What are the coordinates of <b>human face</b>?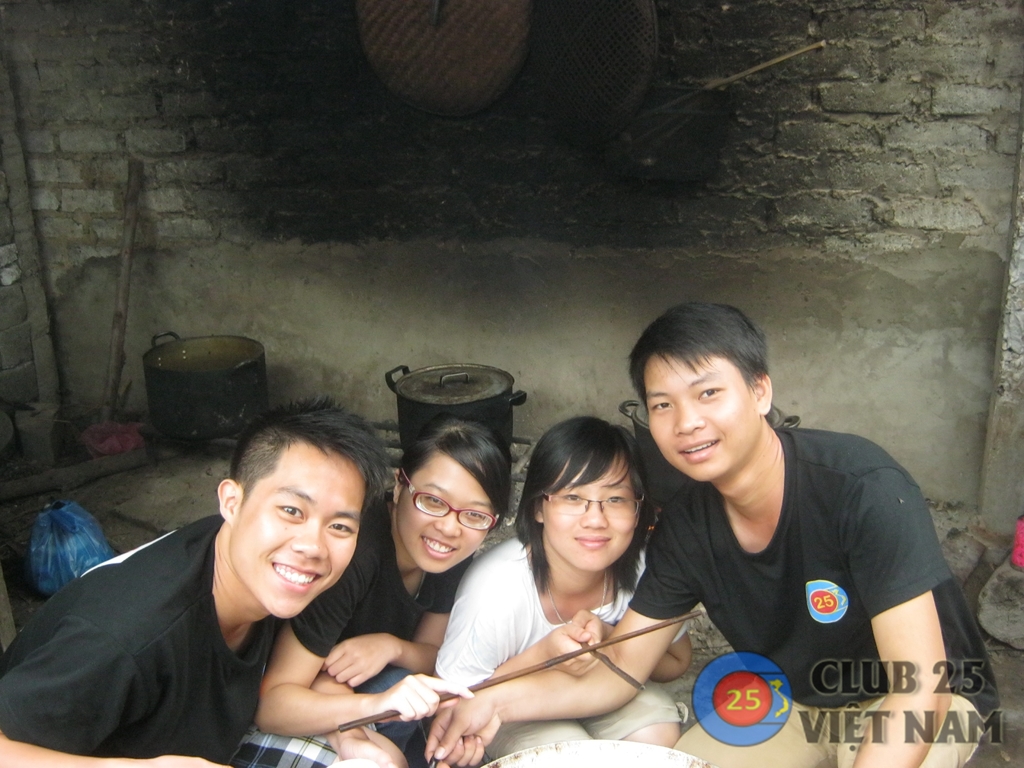
box=[541, 450, 637, 576].
